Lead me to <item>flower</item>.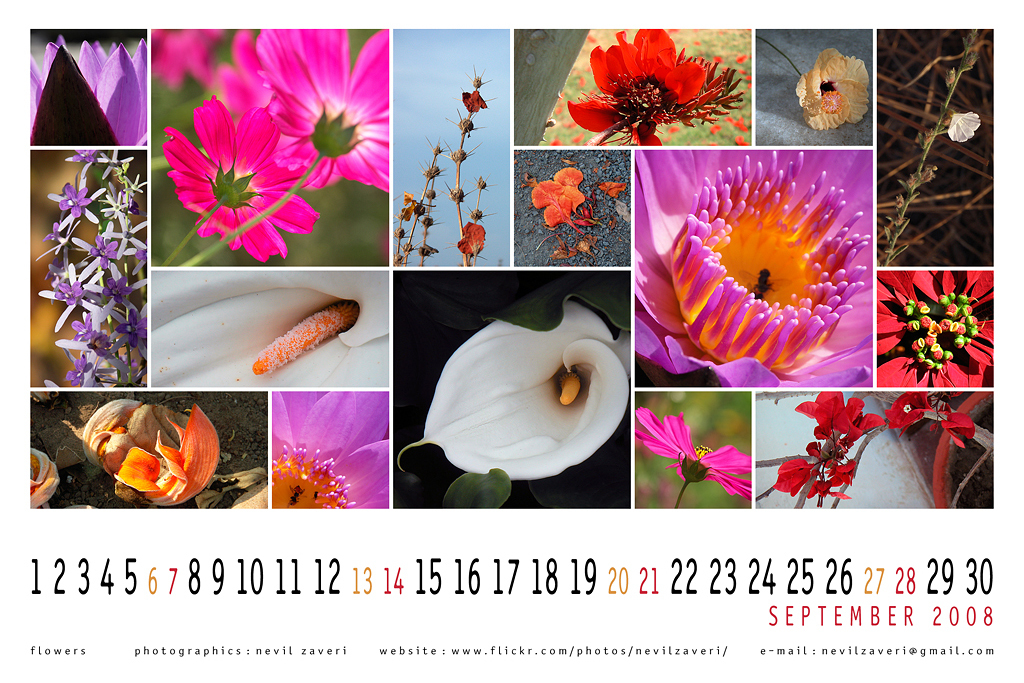
Lead to pyautogui.locateOnScreen(948, 107, 984, 142).
